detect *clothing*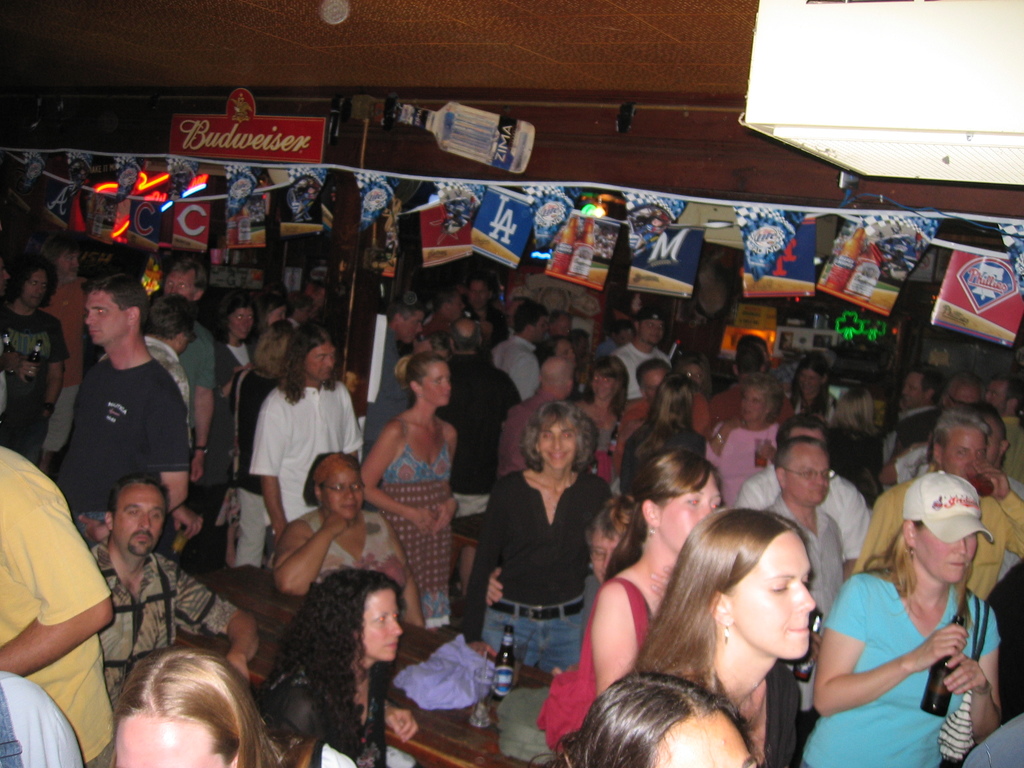
Rect(494, 333, 539, 390)
